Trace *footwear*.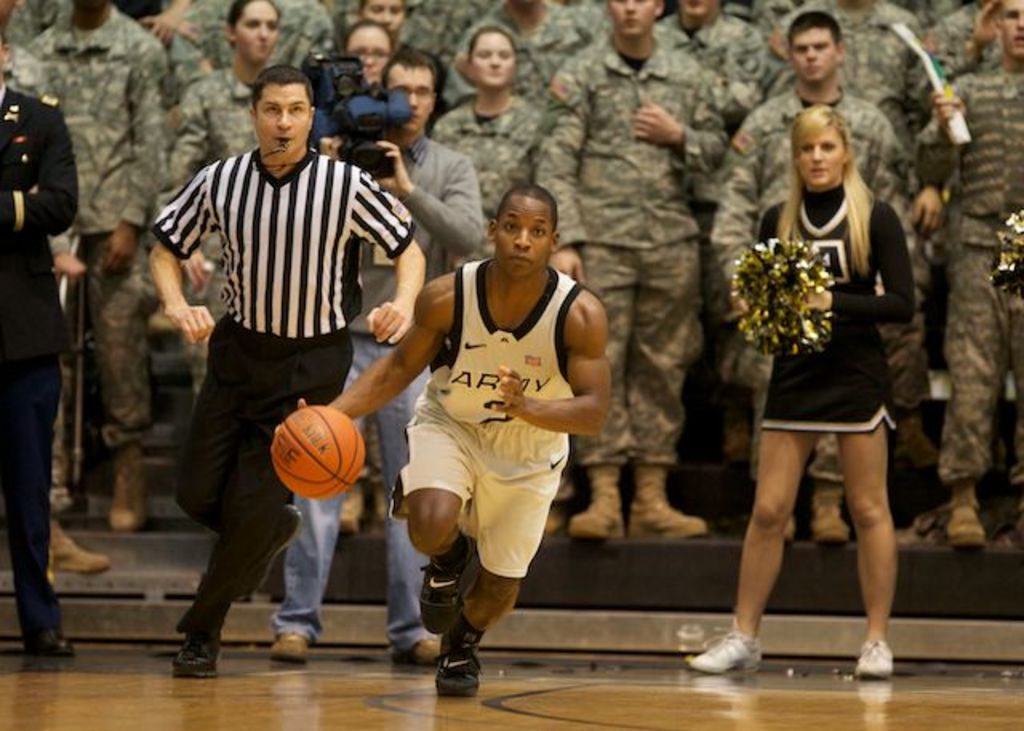
Traced to [x1=629, y1=461, x2=710, y2=542].
